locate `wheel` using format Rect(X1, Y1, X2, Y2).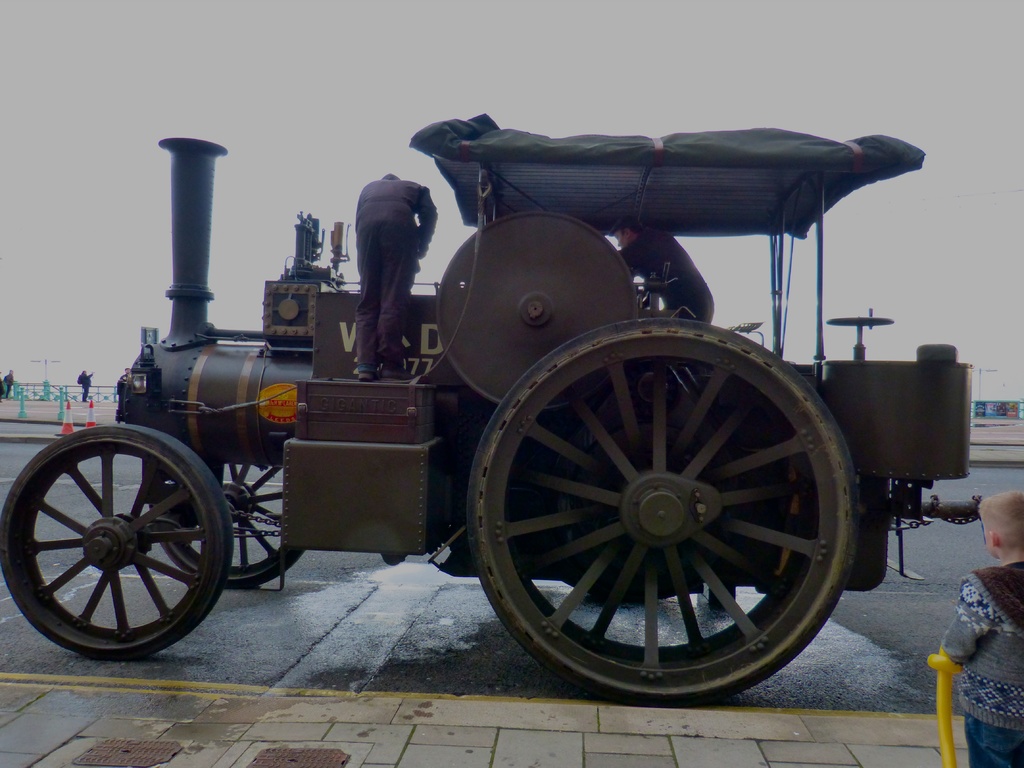
Rect(467, 315, 861, 707).
